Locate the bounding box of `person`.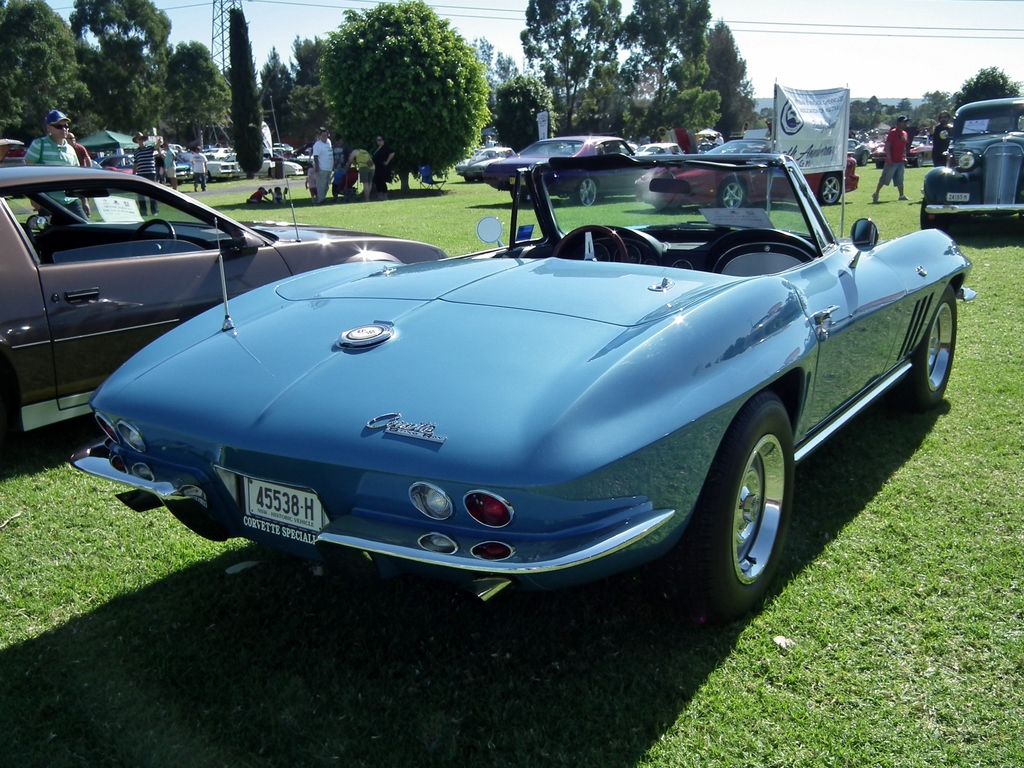
Bounding box: 918:124:927:135.
